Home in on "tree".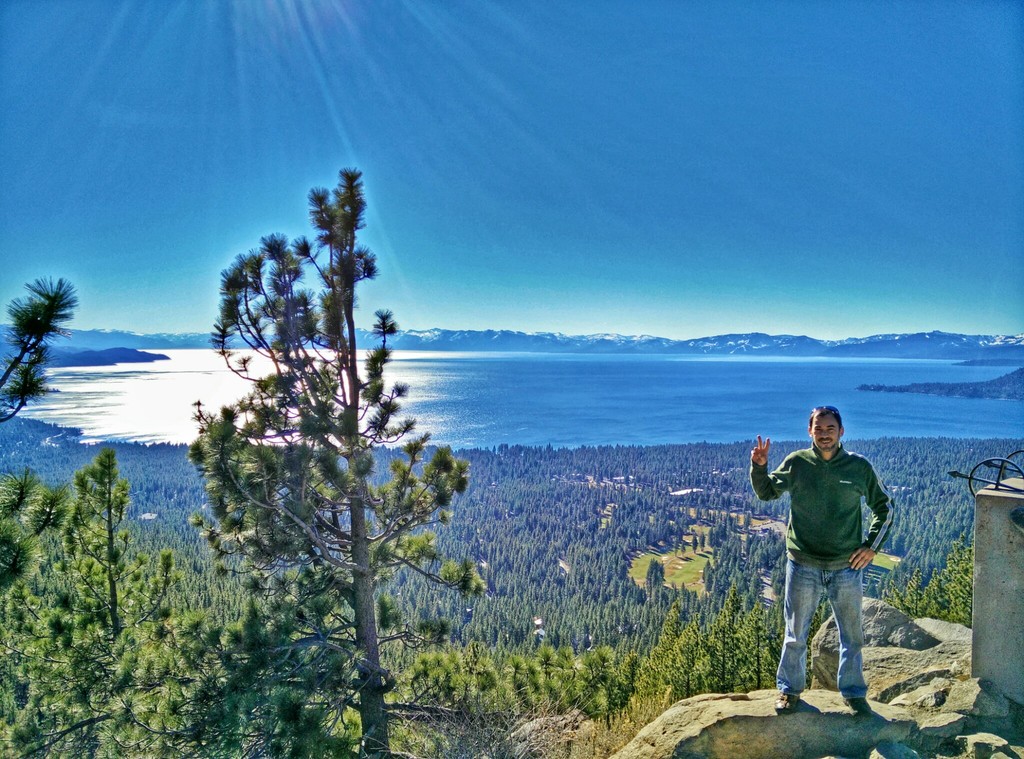
Homed in at (188,145,458,730).
